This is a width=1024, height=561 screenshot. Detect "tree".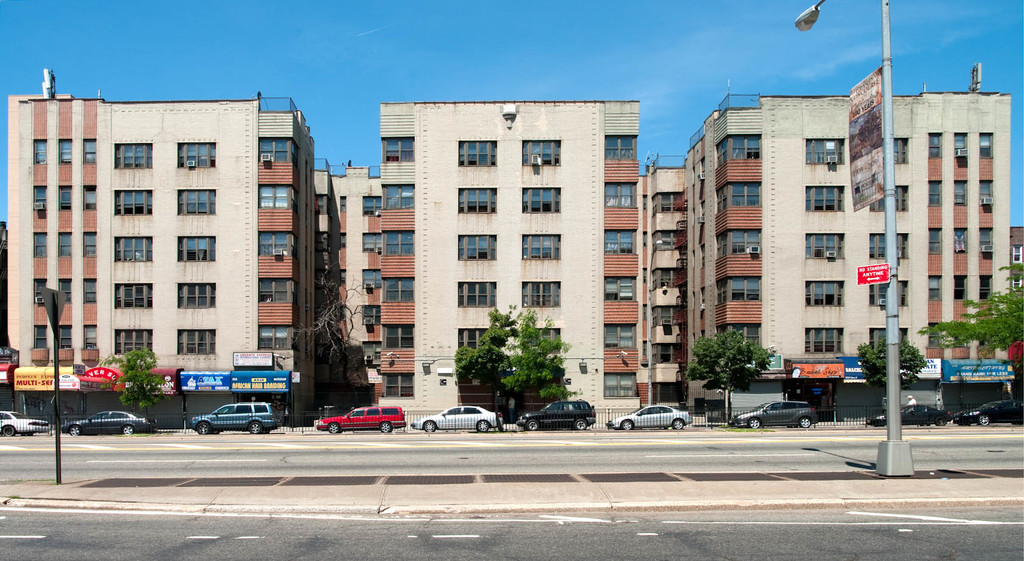
691:327:776:422.
